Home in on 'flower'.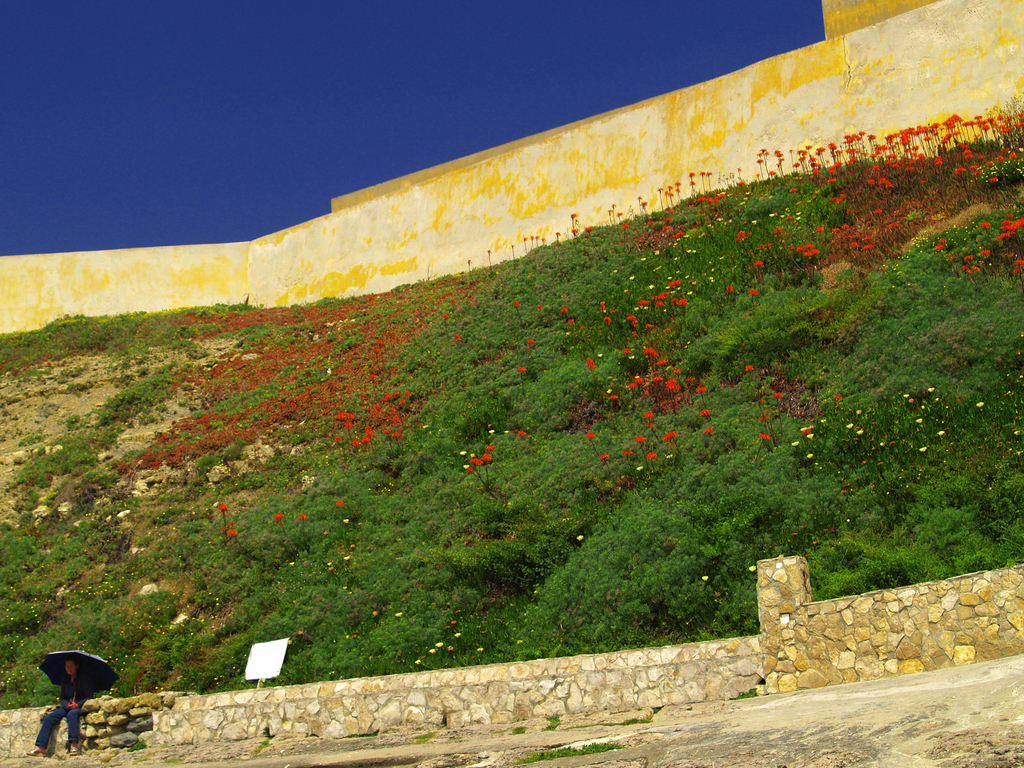
Homed in at detection(486, 443, 496, 453).
